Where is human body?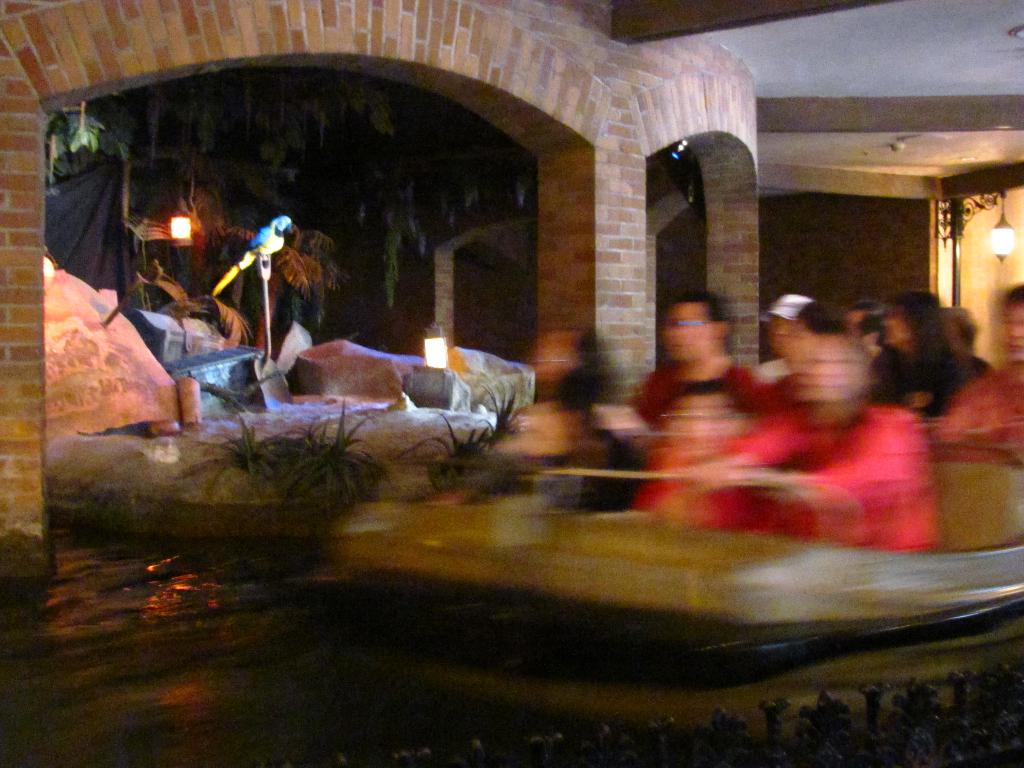
region(681, 336, 935, 552).
